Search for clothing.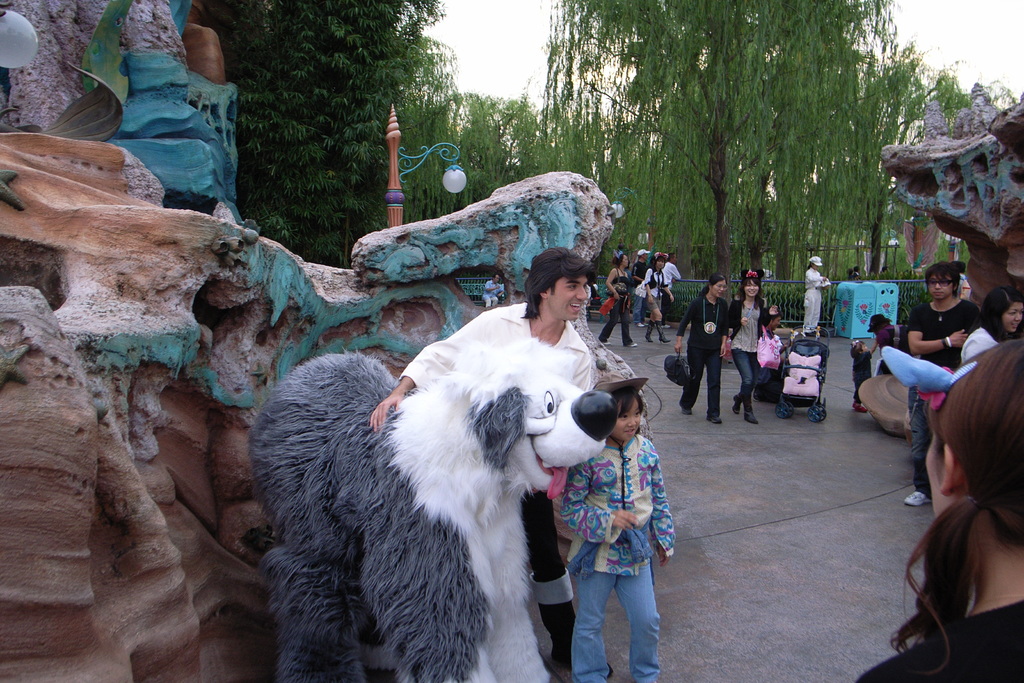
Found at {"left": 561, "top": 434, "right": 678, "bottom": 682}.
